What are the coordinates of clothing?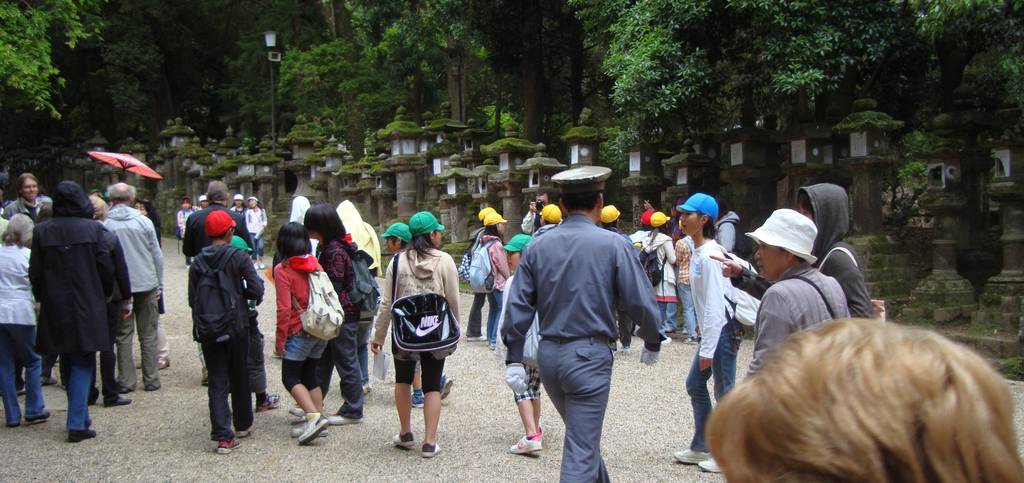
select_region(534, 221, 556, 237).
